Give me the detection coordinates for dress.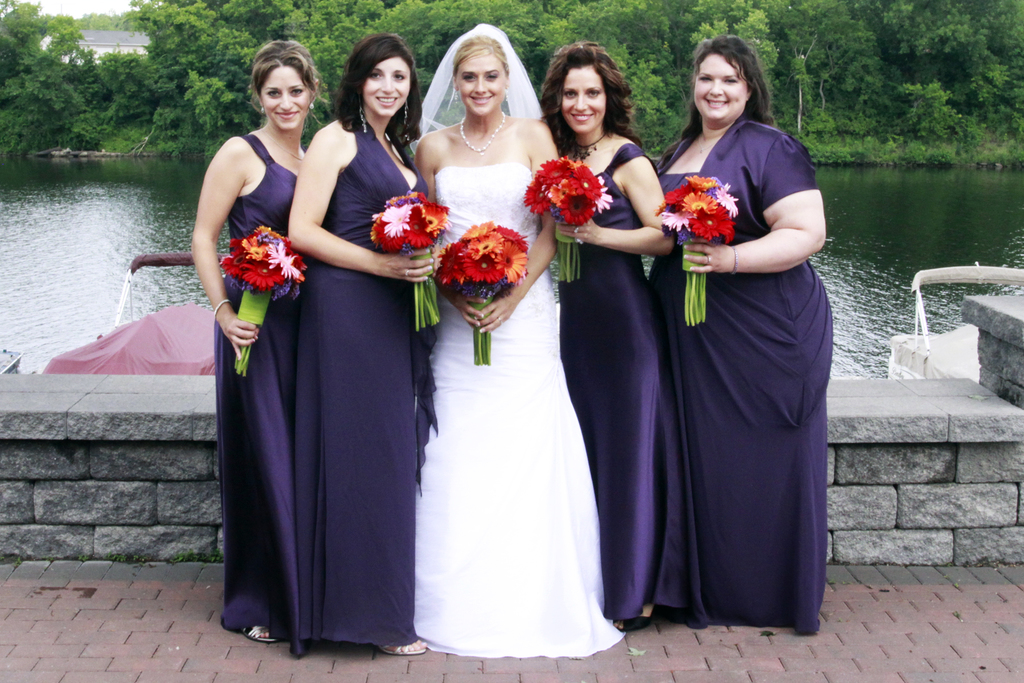
box=[414, 165, 627, 657].
